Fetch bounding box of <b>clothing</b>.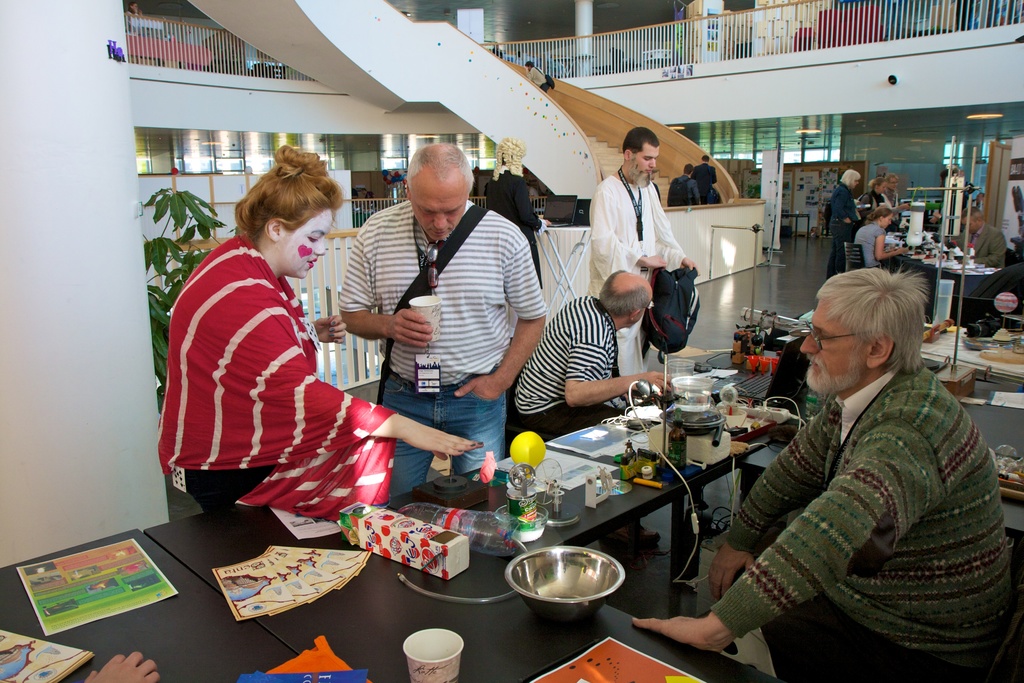
Bbox: x1=962 y1=223 x2=1004 y2=298.
